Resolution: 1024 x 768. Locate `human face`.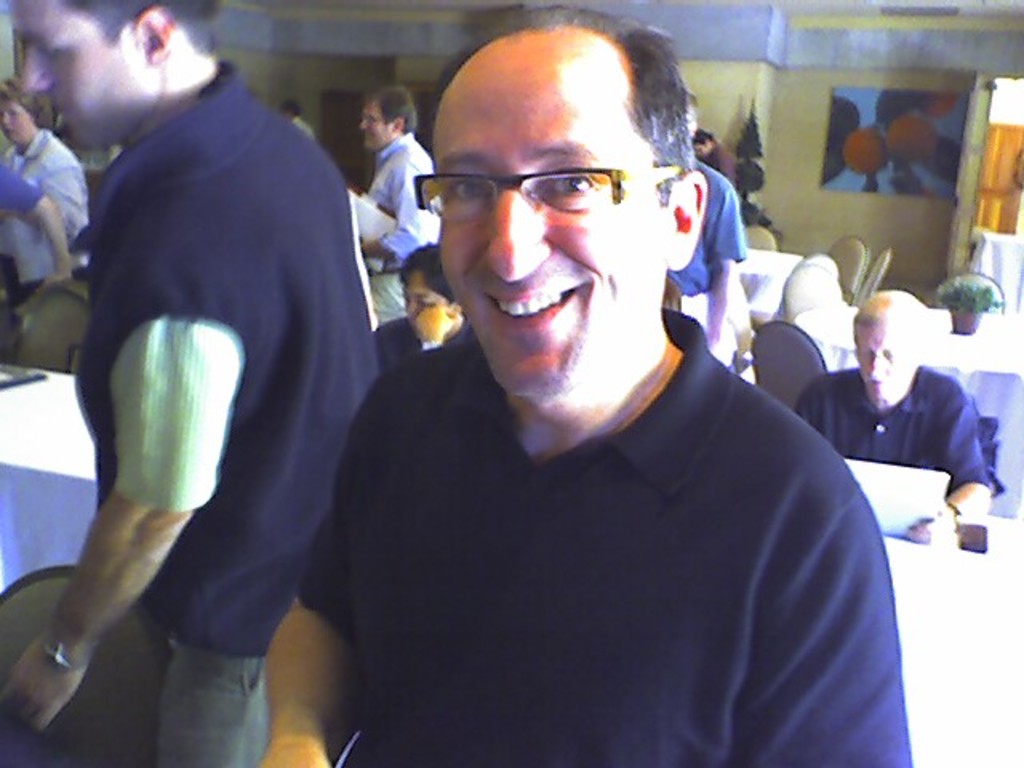
(850, 322, 923, 403).
